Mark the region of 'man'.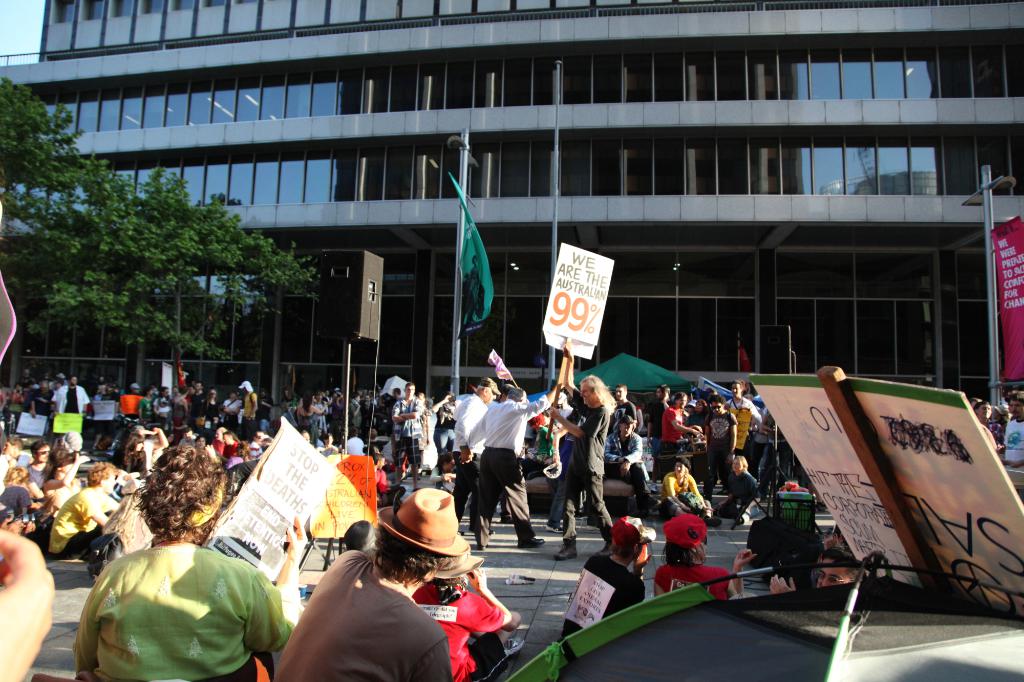
Region: {"x1": 449, "y1": 372, "x2": 496, "y2": 528}.
